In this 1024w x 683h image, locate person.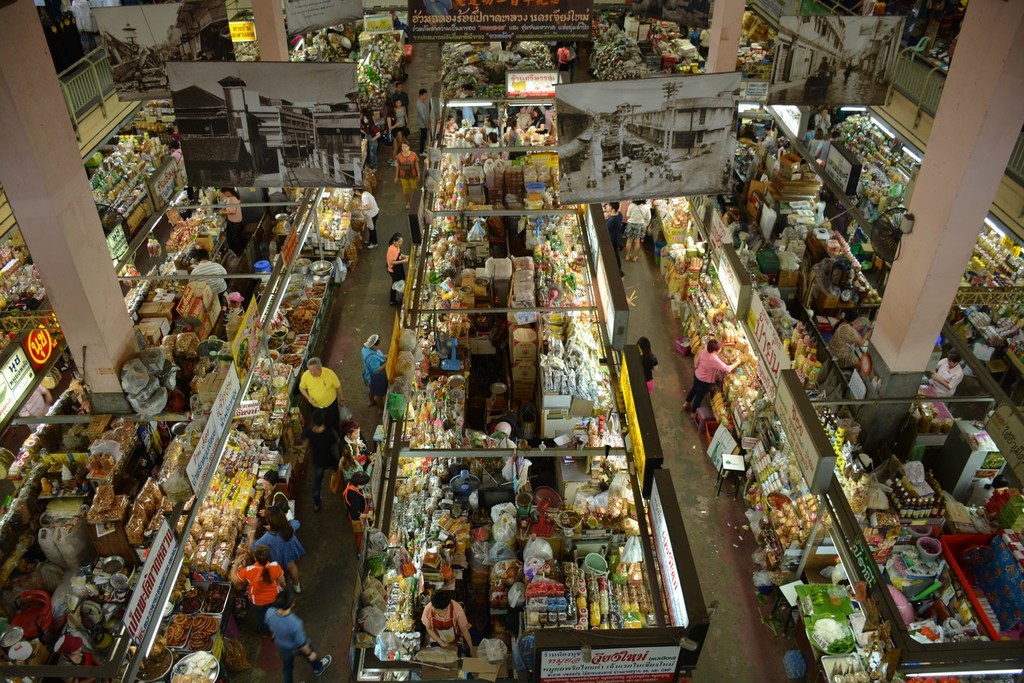
Bounding box: l=341, t=470, r=367, b=552.
